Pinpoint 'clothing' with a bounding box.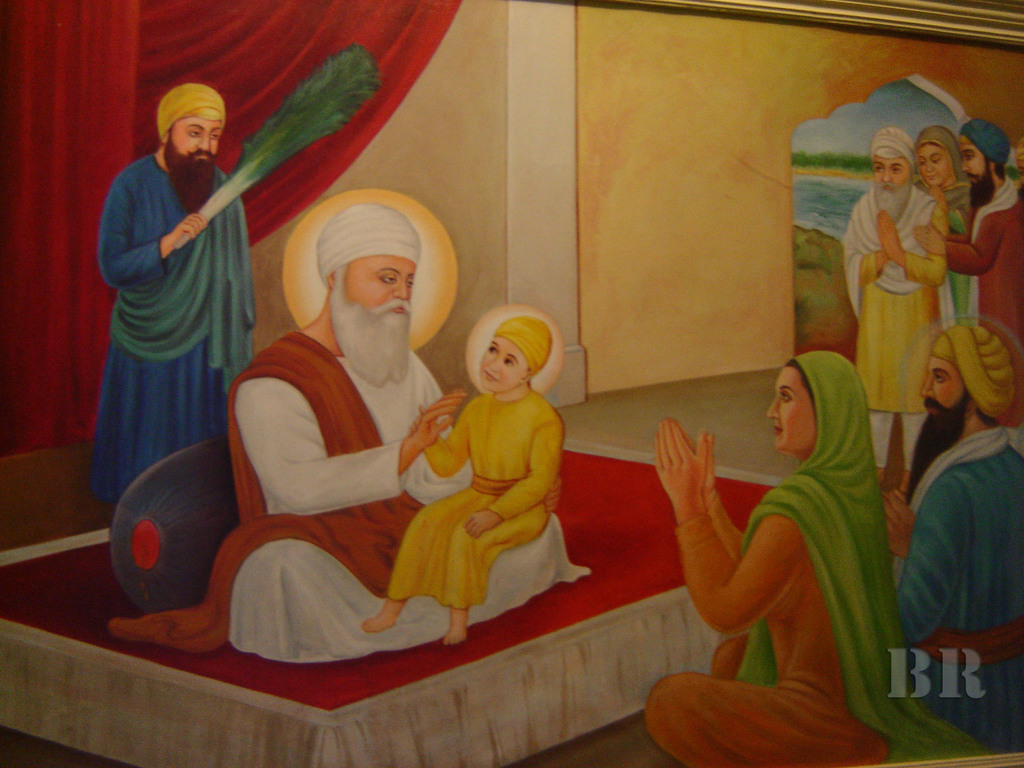
x1=78, y1=100, x2=285, y2=536.
